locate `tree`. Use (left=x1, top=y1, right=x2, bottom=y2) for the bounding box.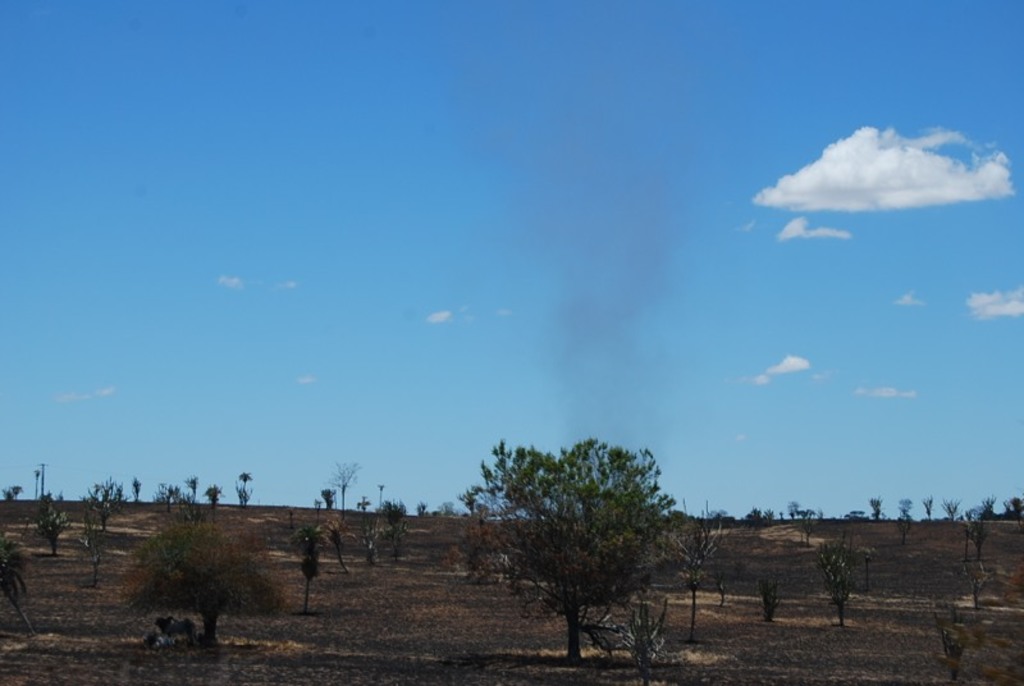
(left=444, top=427, right=694, bottom=669).
